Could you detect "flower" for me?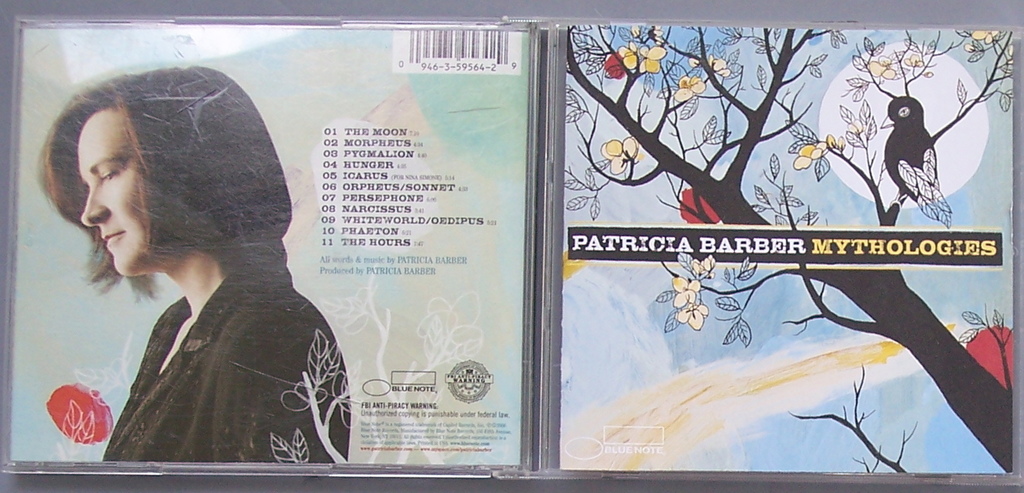
Detection result: pyautogui.locateOnScreen(604, 139, 648, 175).
